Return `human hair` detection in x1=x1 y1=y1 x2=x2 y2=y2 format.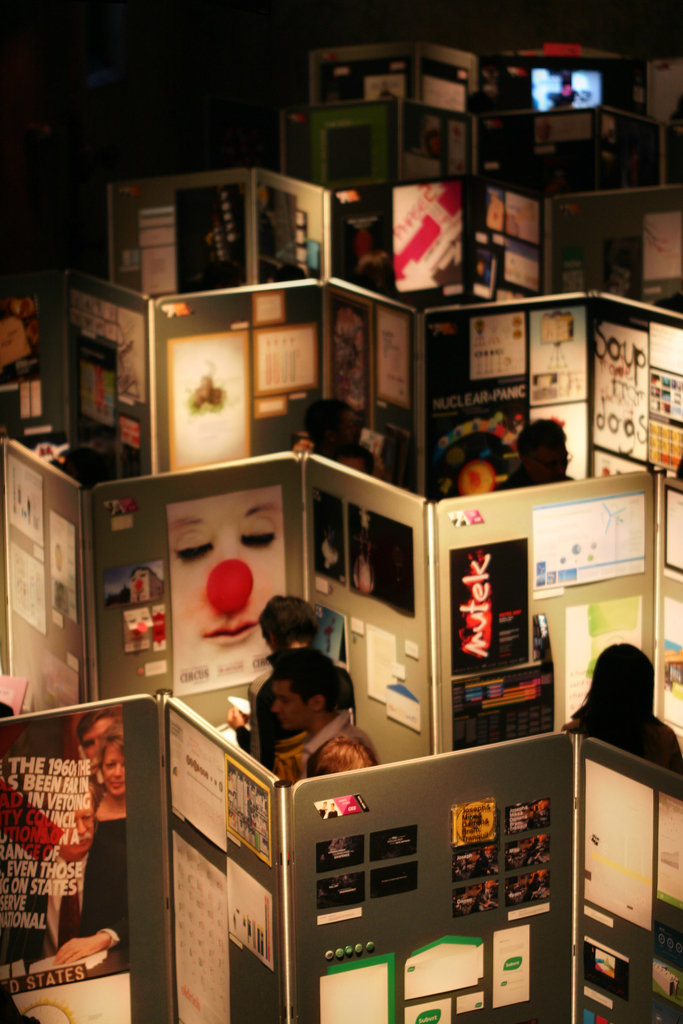
x1=261 y1=595 x2=320 y2=652.
